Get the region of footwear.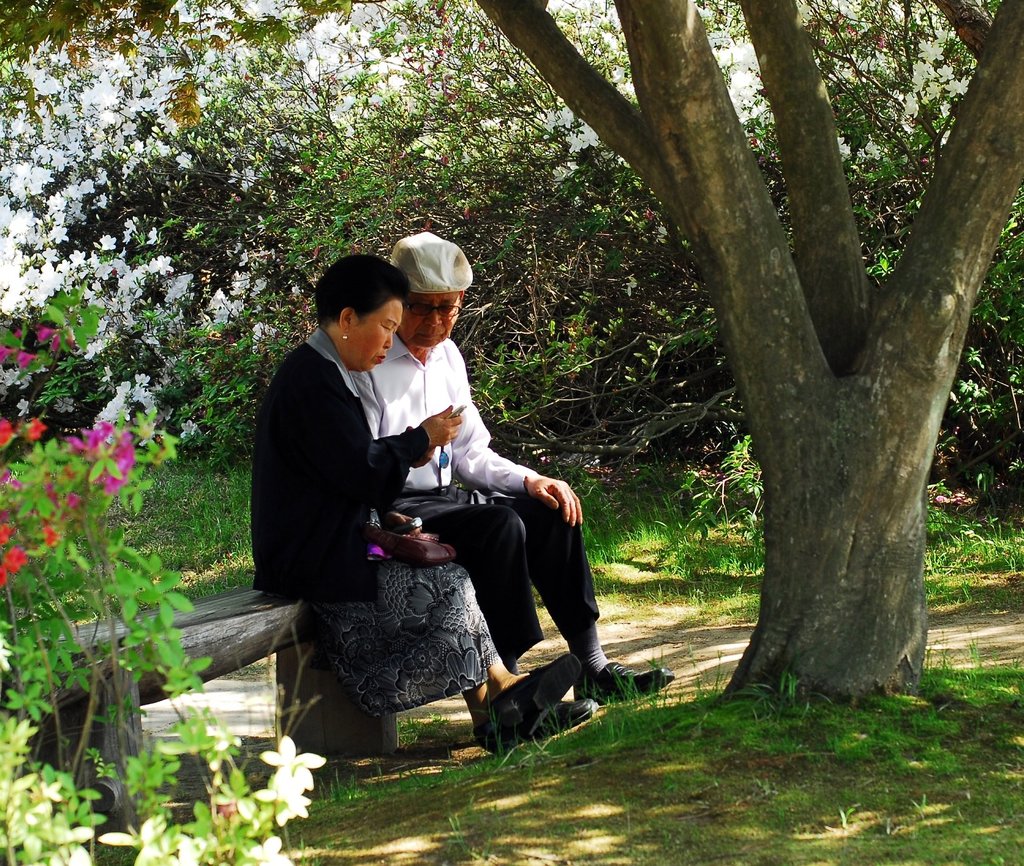
pyautogui.locateOnScreen(484, 650, 578, 741).
